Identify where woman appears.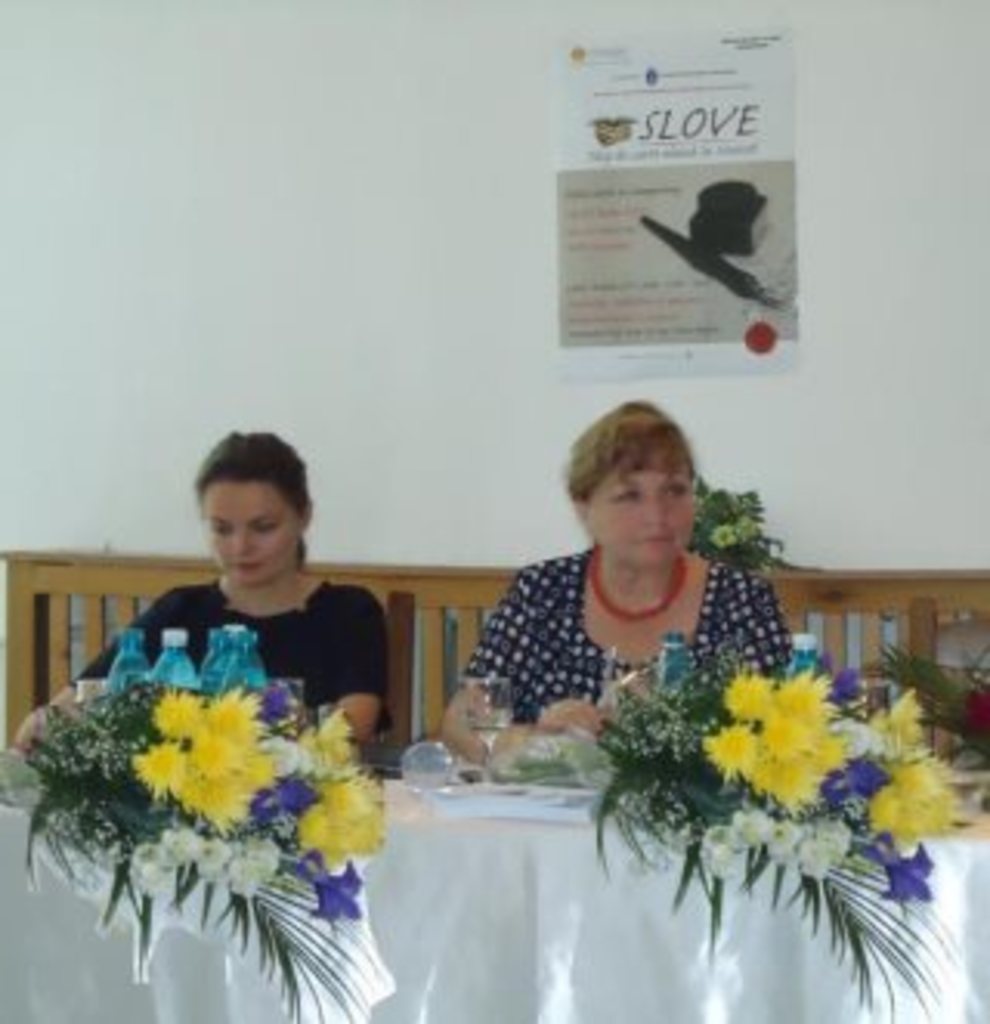
Appears at x1=449, y1=381, x2=829, y2=835.
